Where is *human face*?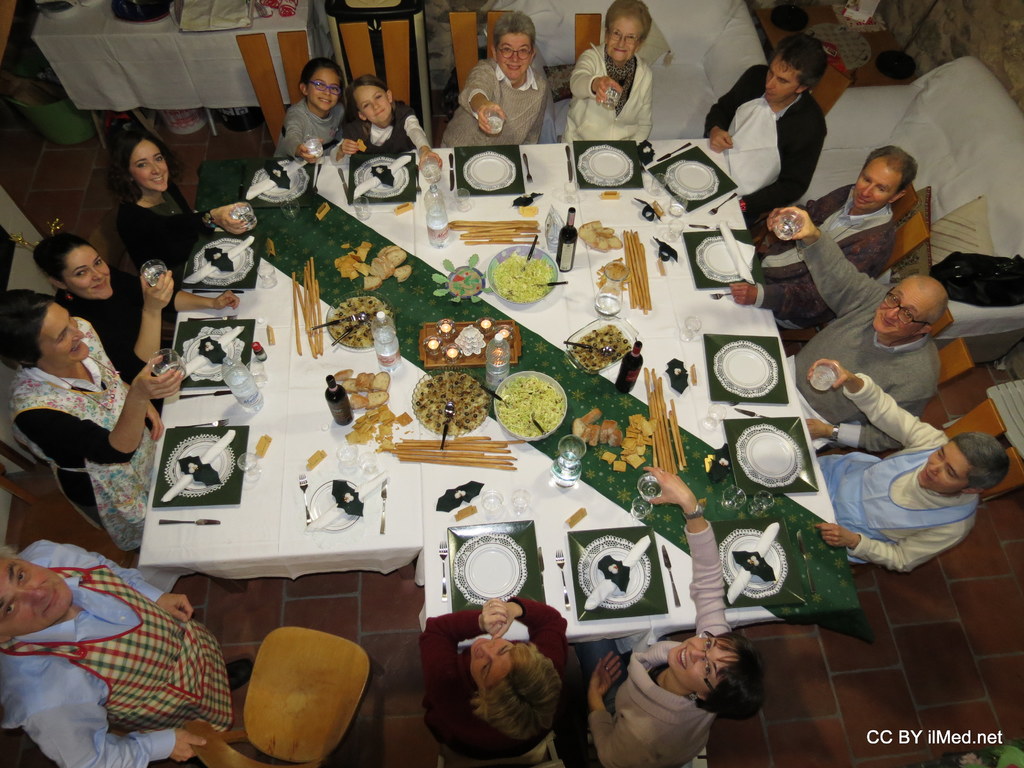
l=669, t=637, r=737, b=696.
